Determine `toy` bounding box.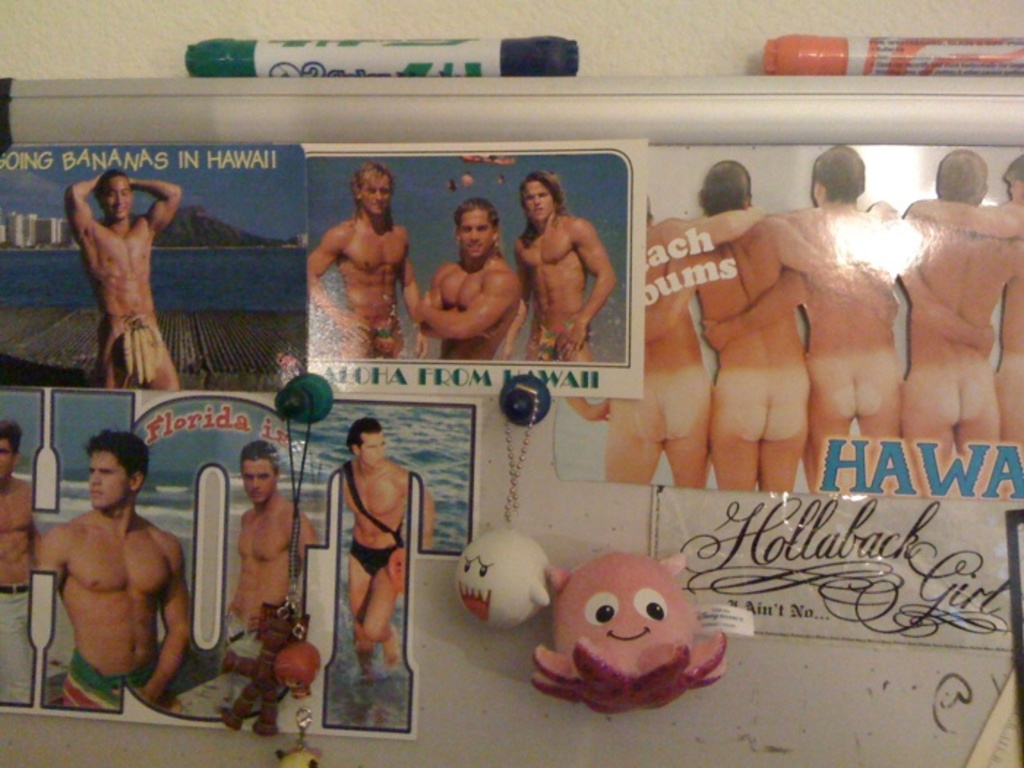
Determined: select_region(524, 541, 759, 726).
